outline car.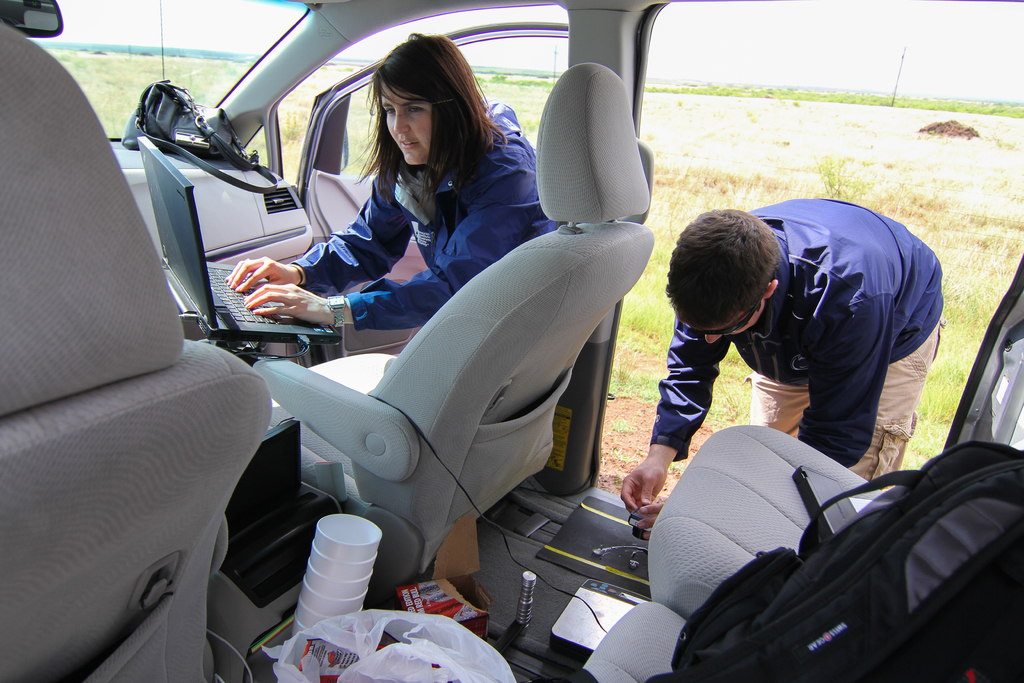
Outline: BBox(0, 0, 1023, 682).
